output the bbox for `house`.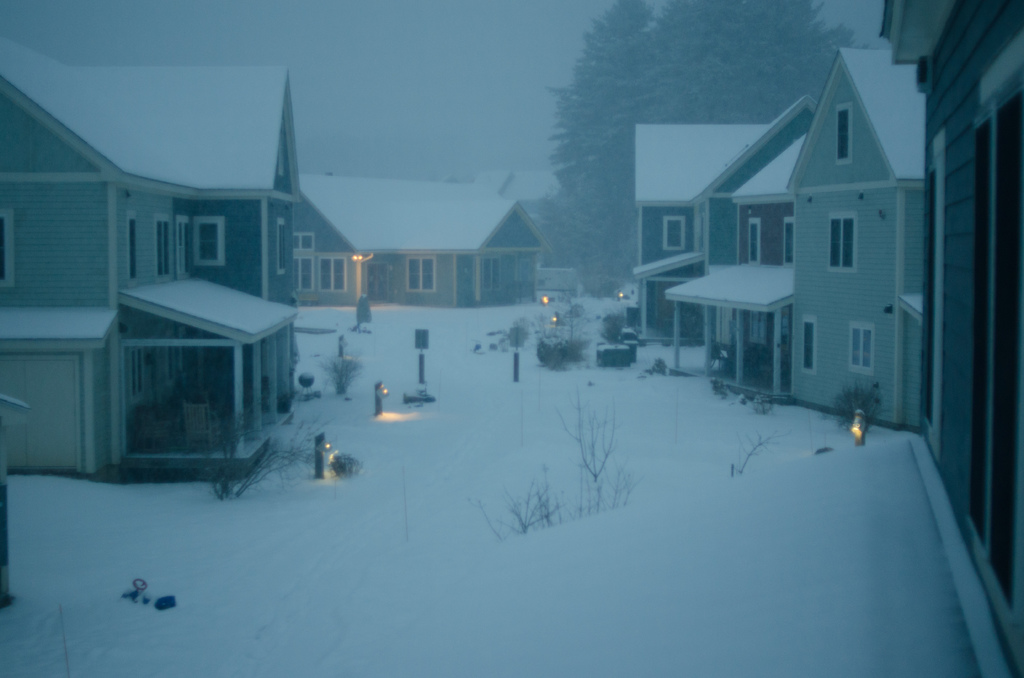
l=275, t=161, r=578, b=310.
